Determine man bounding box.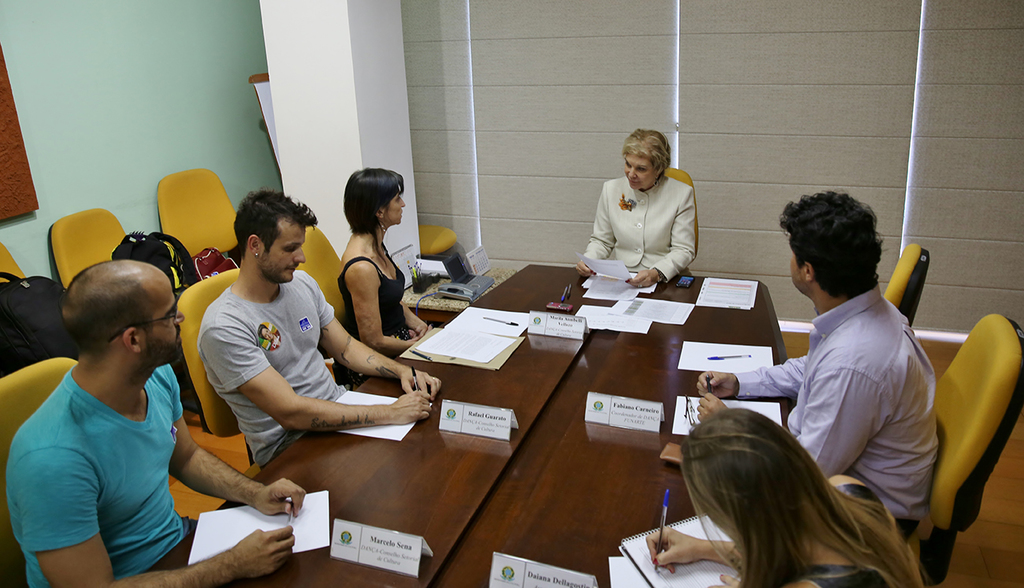
Determined: bbox=[6, 257, 306, 587].
